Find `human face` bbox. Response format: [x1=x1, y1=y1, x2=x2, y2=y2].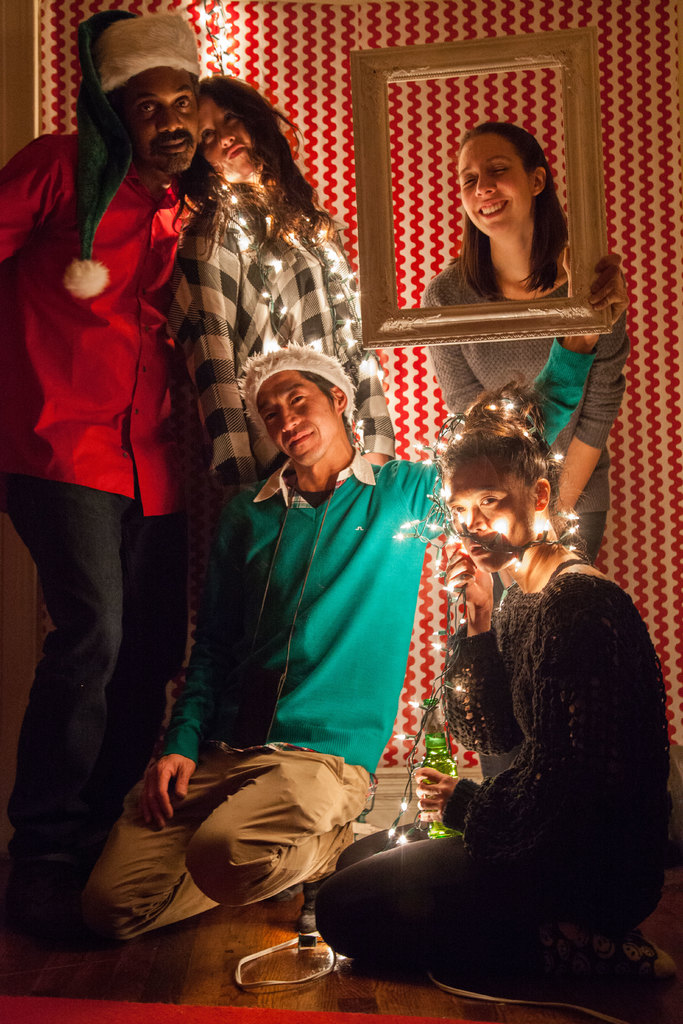
[x1=122, y1=61, x2=201, y2=166].
